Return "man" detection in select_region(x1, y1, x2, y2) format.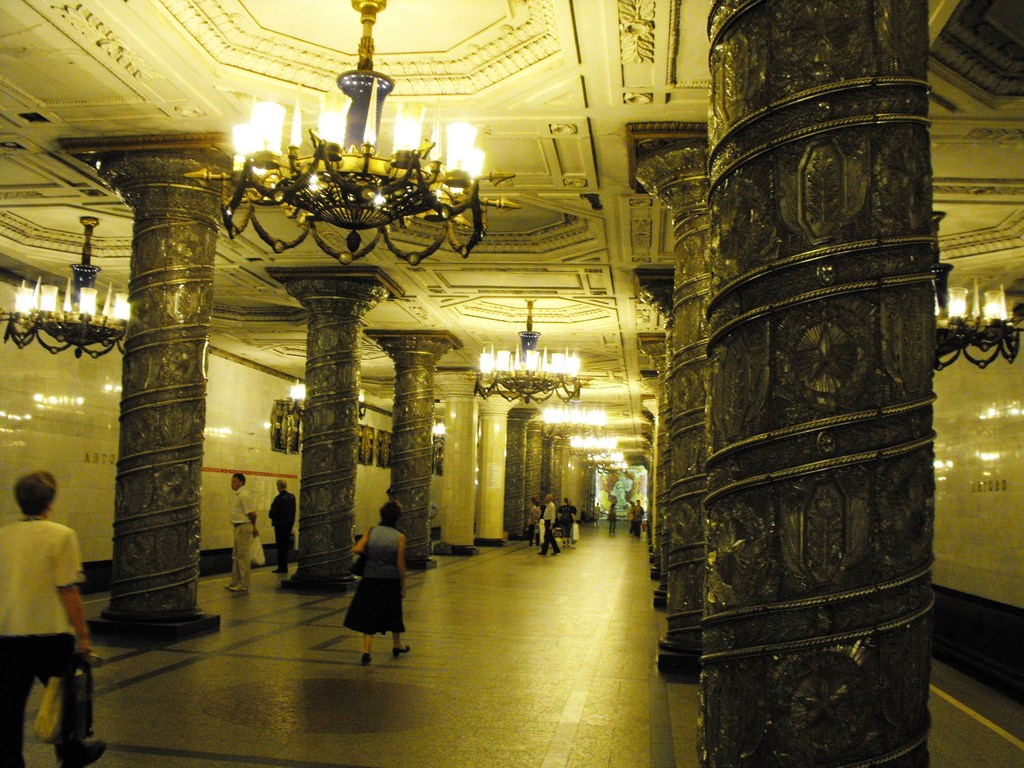
select_region(540, 495, 562, 562).
